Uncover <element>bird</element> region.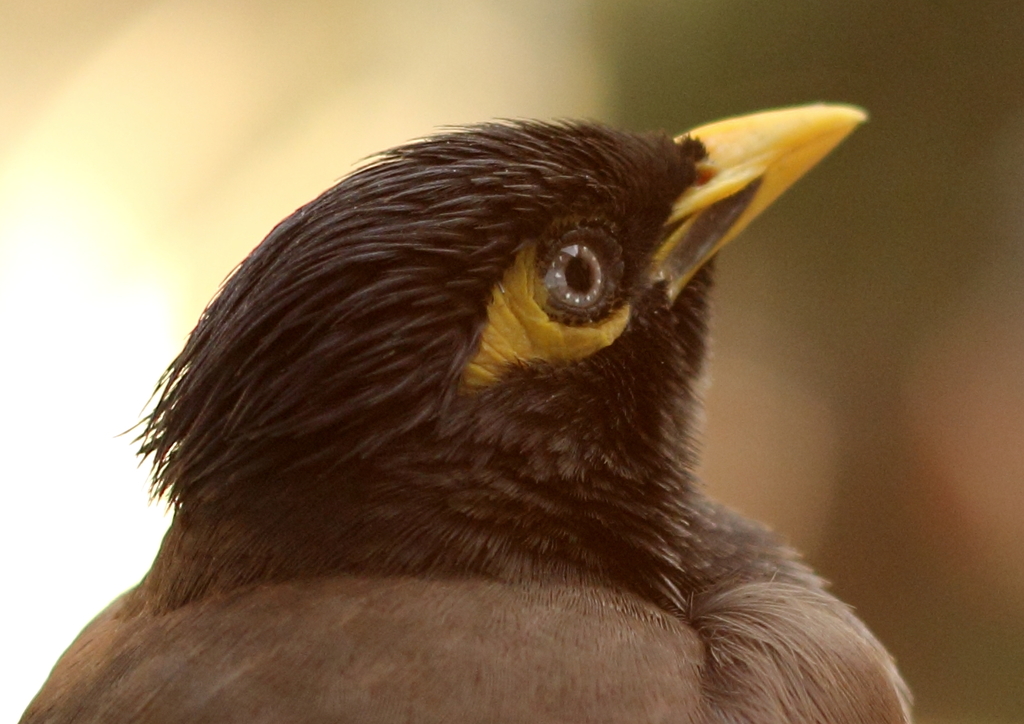
Uncovered: (left=45, top=105, right=951, bottom=667).
